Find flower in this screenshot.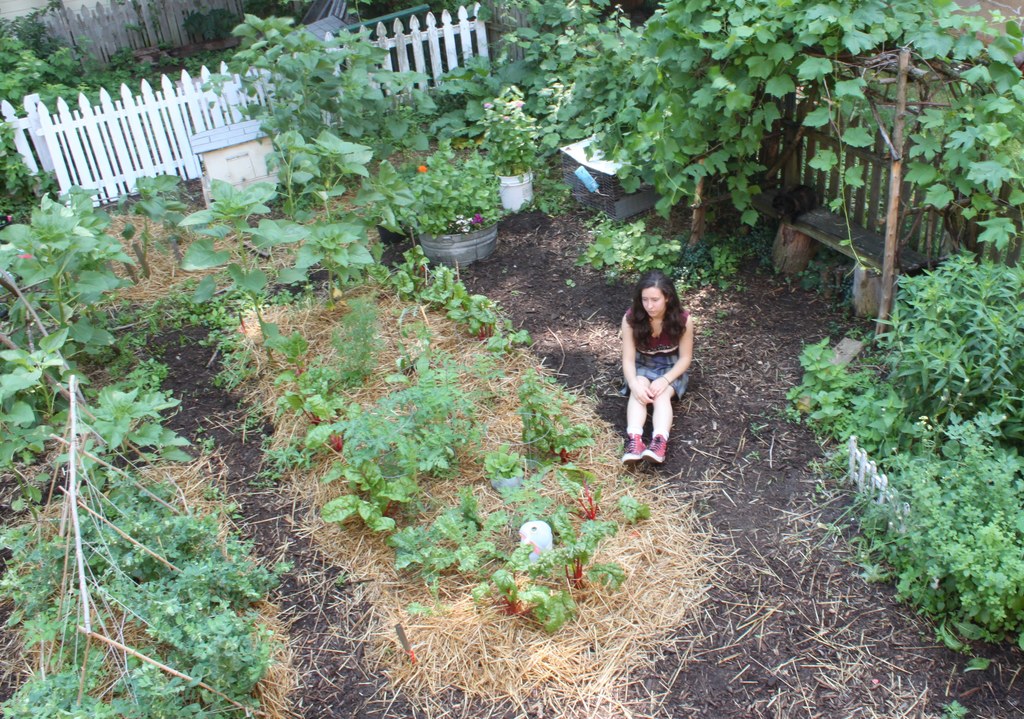
The bounding box for flower is {"x1": 340, "y1": 298, "x2": 349, "y2": 307}.
